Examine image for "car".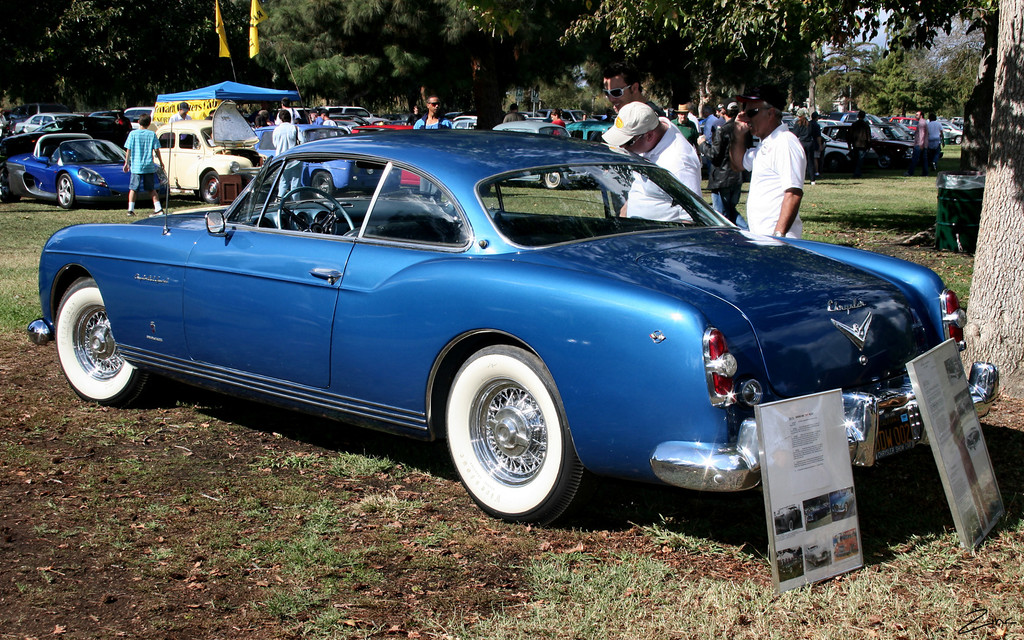
Examination result: left=30, top=128, right=997, bottom=527.
